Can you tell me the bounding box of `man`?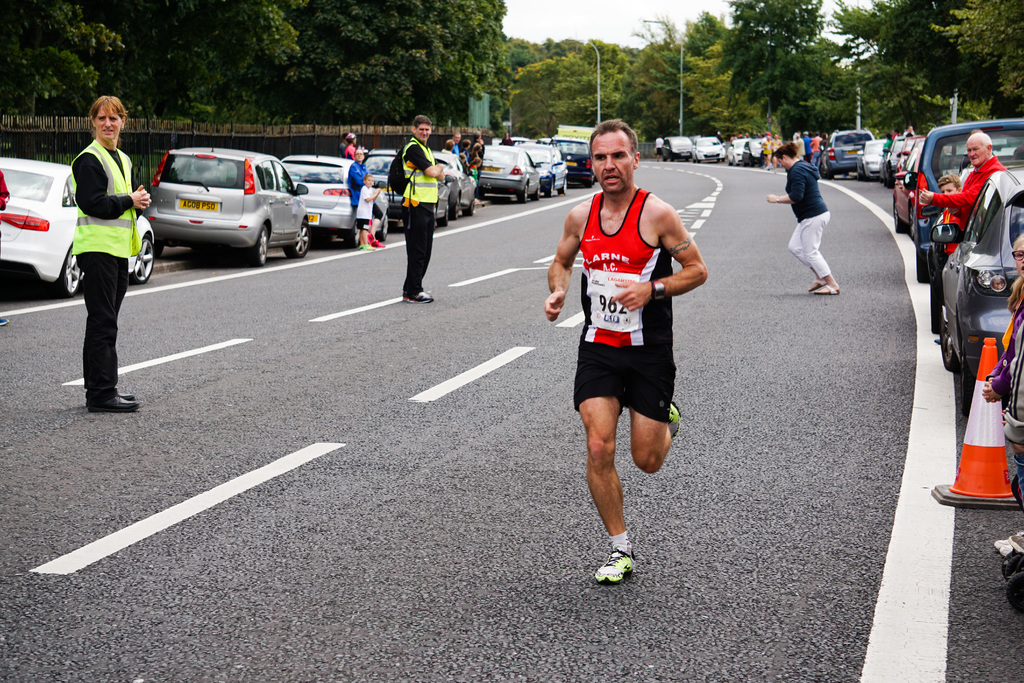
70,94,152,409.
